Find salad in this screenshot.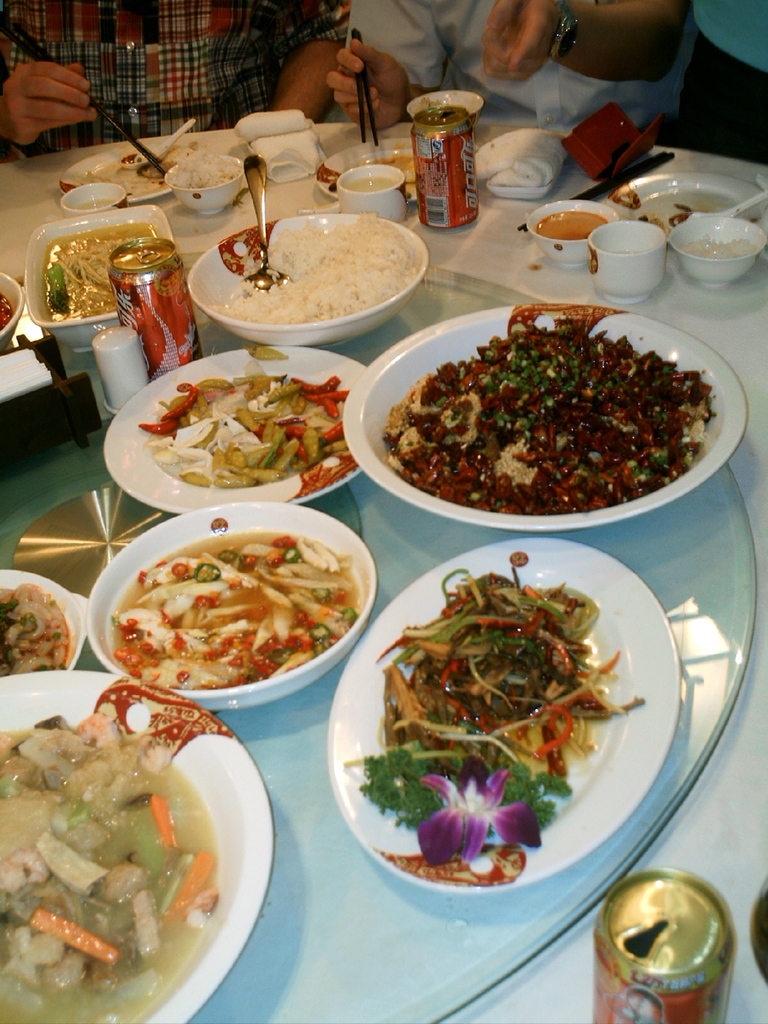
The bounding box for salad is bbox(376, 317, 724, 524).
